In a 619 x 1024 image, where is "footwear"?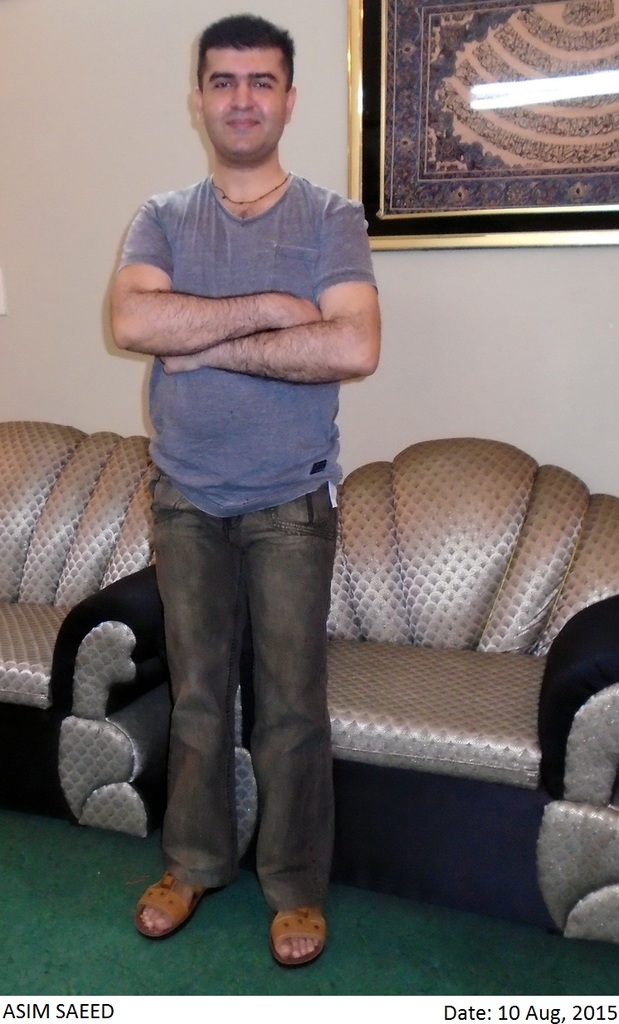
271 909 324 965.
